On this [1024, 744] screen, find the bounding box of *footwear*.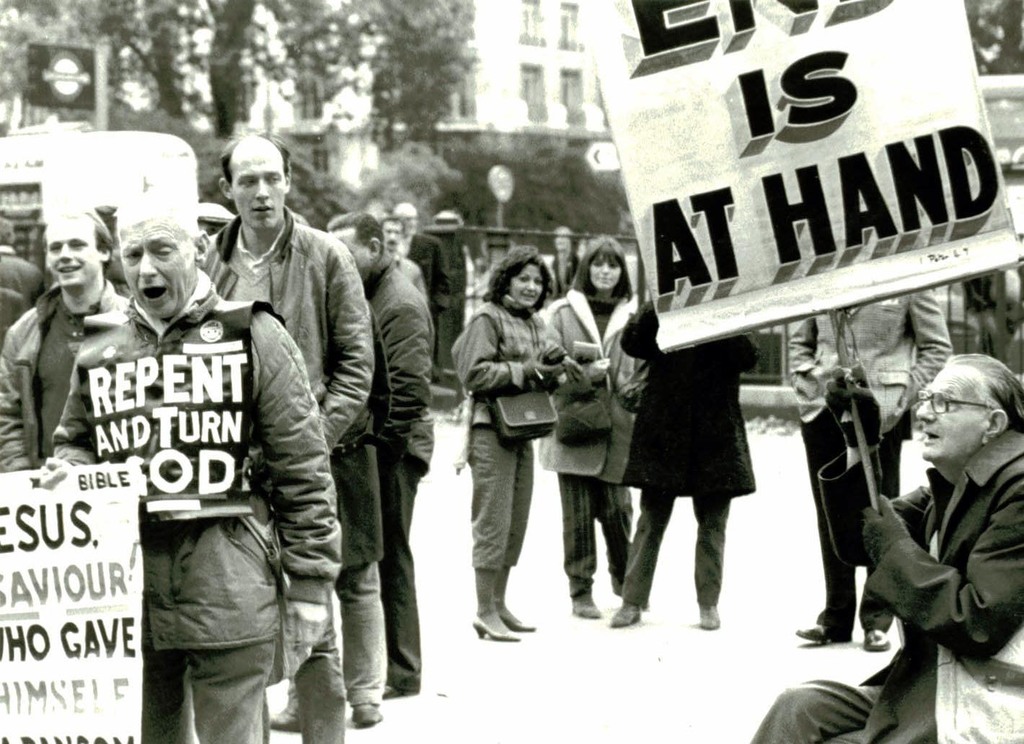
Bounding box: region(345, 701, 384, 732).
